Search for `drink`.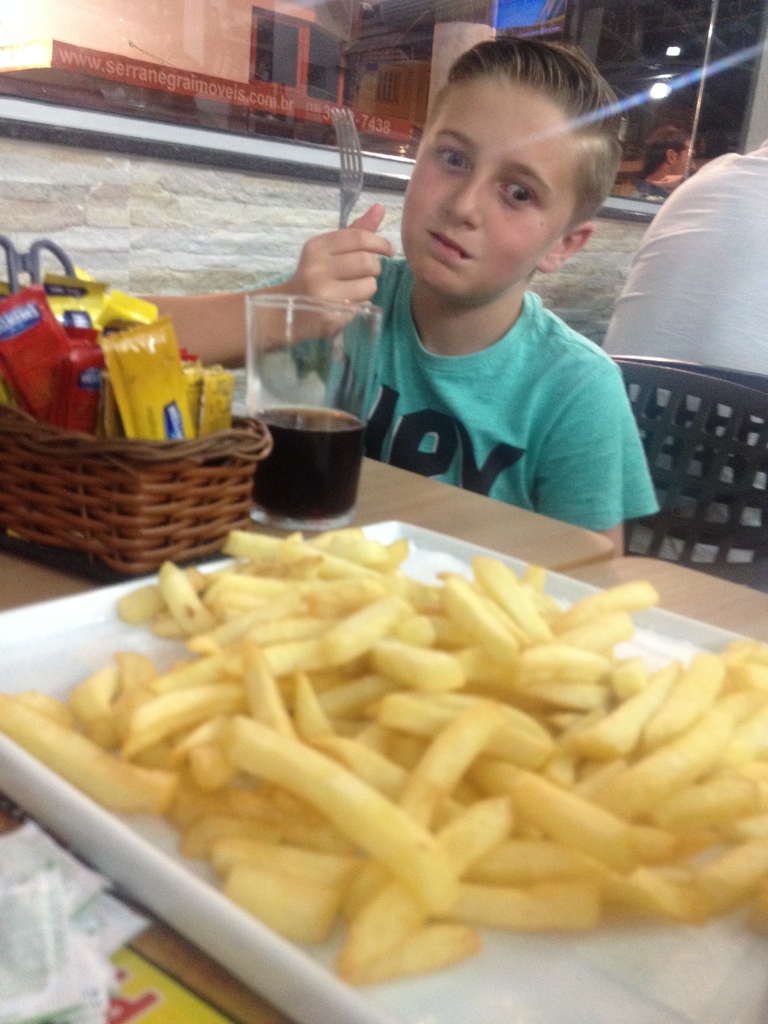
Found at 247, 403, 366, 527.
